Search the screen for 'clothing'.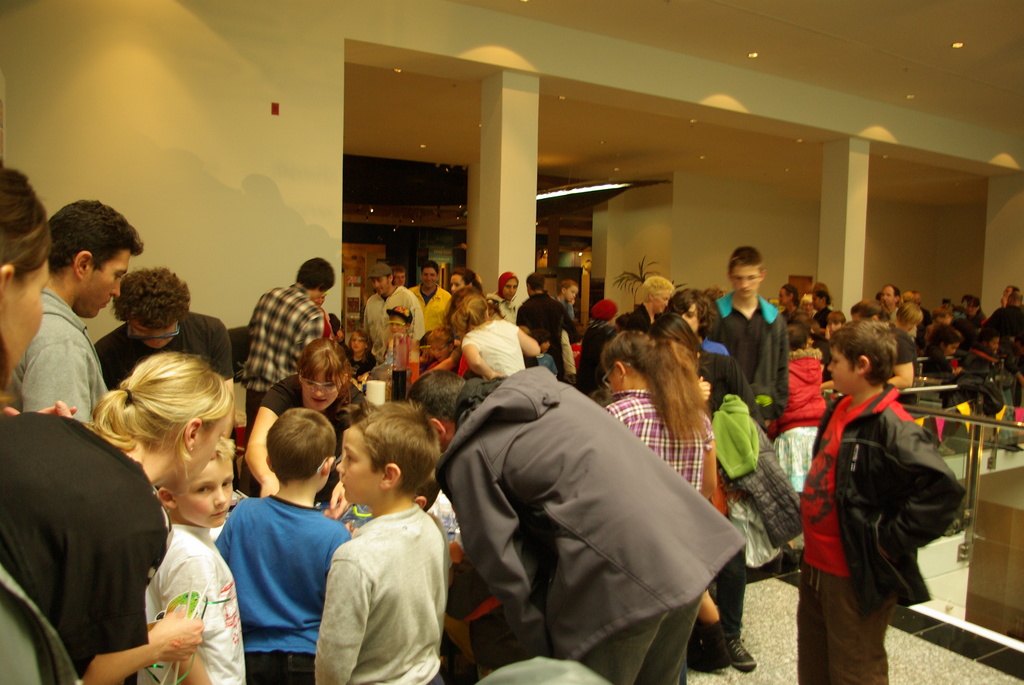
Found at 933,350,968,410.
